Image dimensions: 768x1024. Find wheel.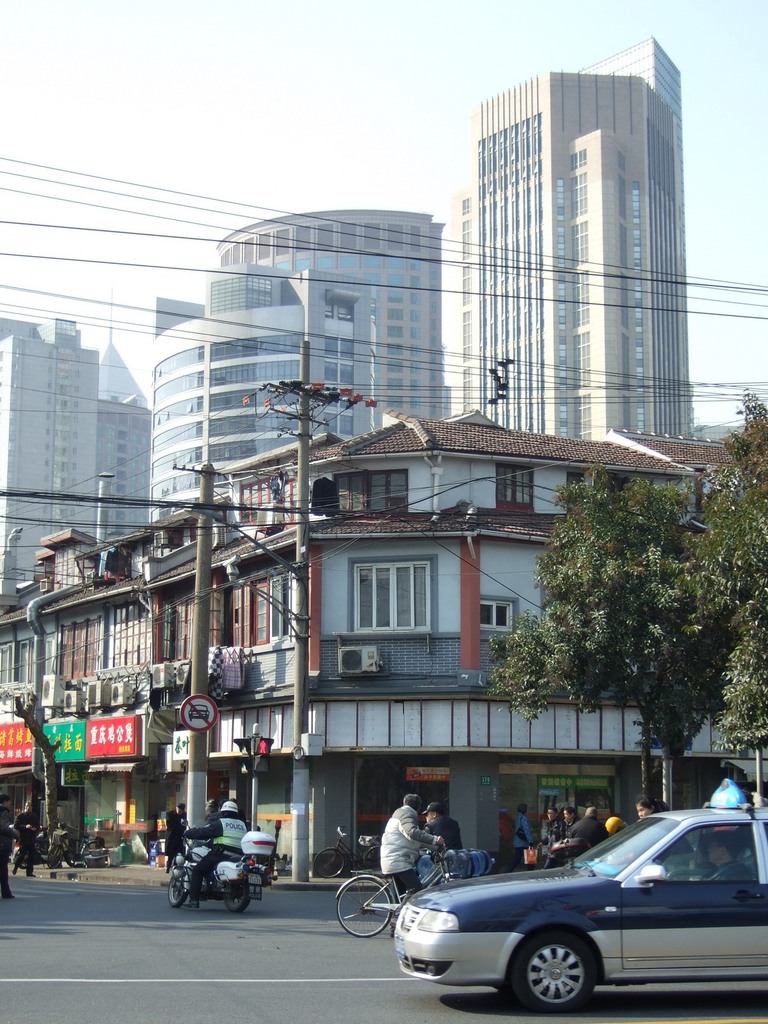
[x1=169, y1=876, x2=188, y2=908].
